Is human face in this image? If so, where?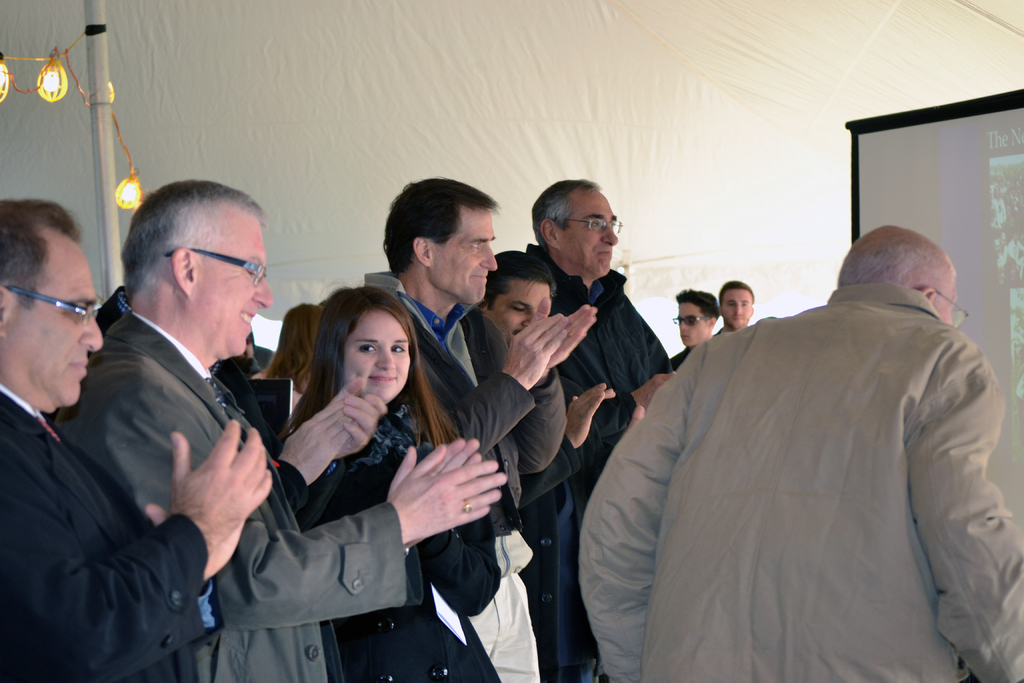
Yes, at (x1=682, y1=300, x2=711, y2=349).
